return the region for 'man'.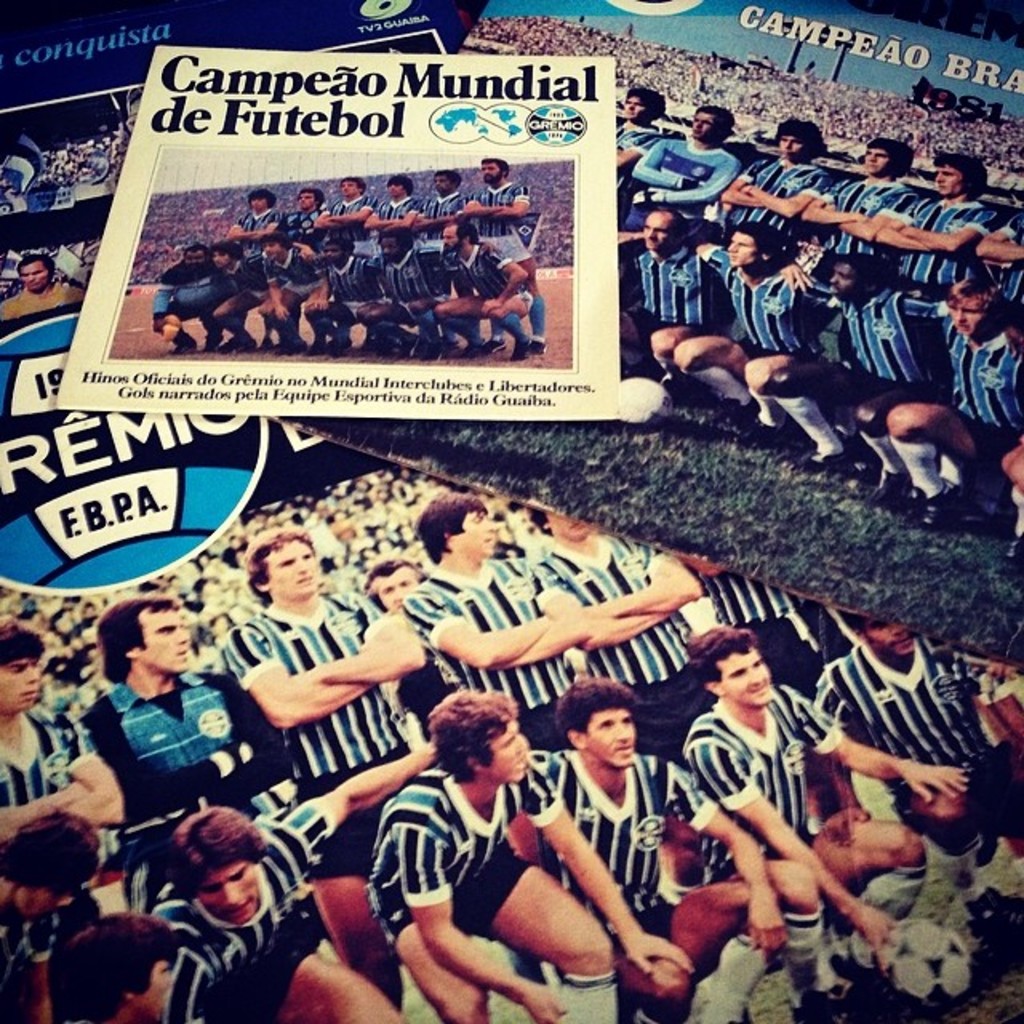
box(610, 96, 742, 232).
